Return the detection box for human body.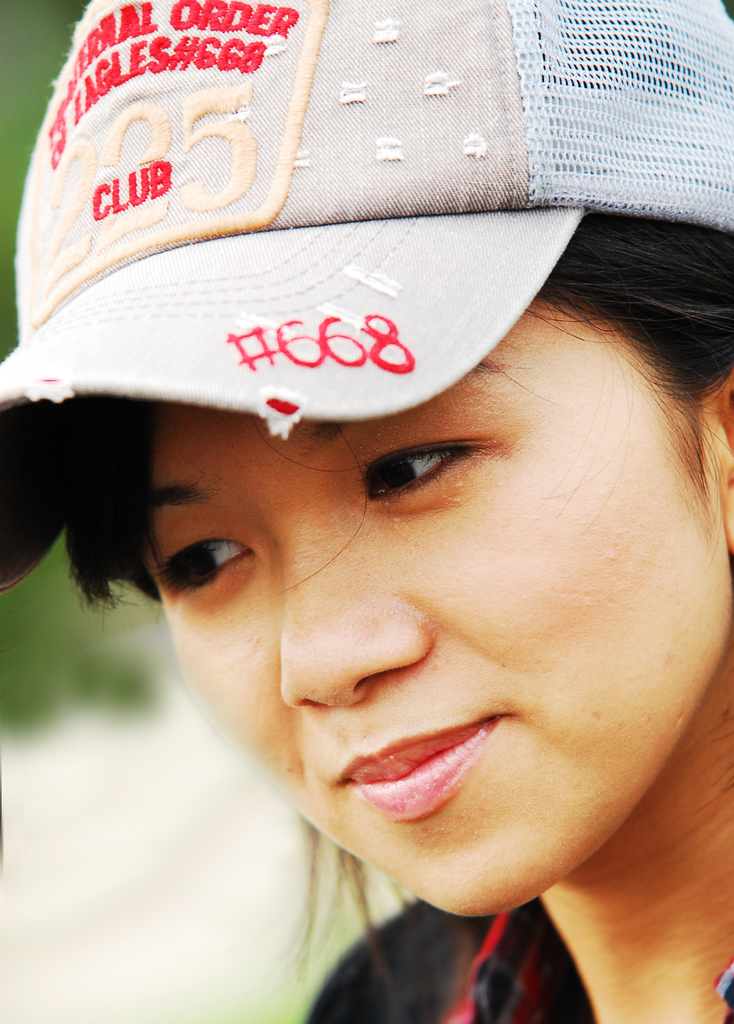
<region>1, 1, 733, 1022</region>.
